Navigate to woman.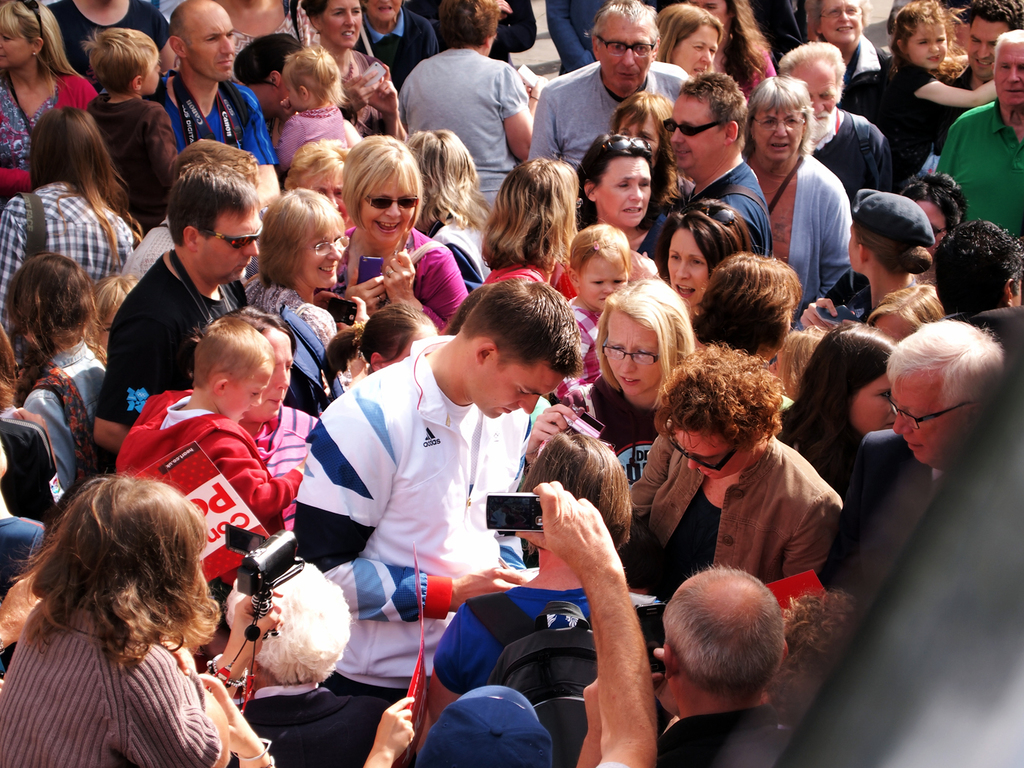
Navigation target: select_region(328, 127, 476, 350).
